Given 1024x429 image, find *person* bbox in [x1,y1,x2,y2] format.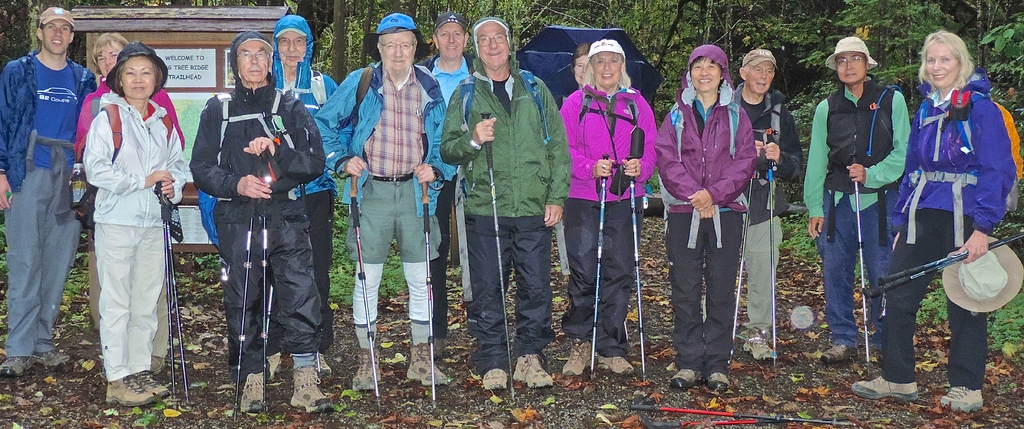
[442,17,572,394].
